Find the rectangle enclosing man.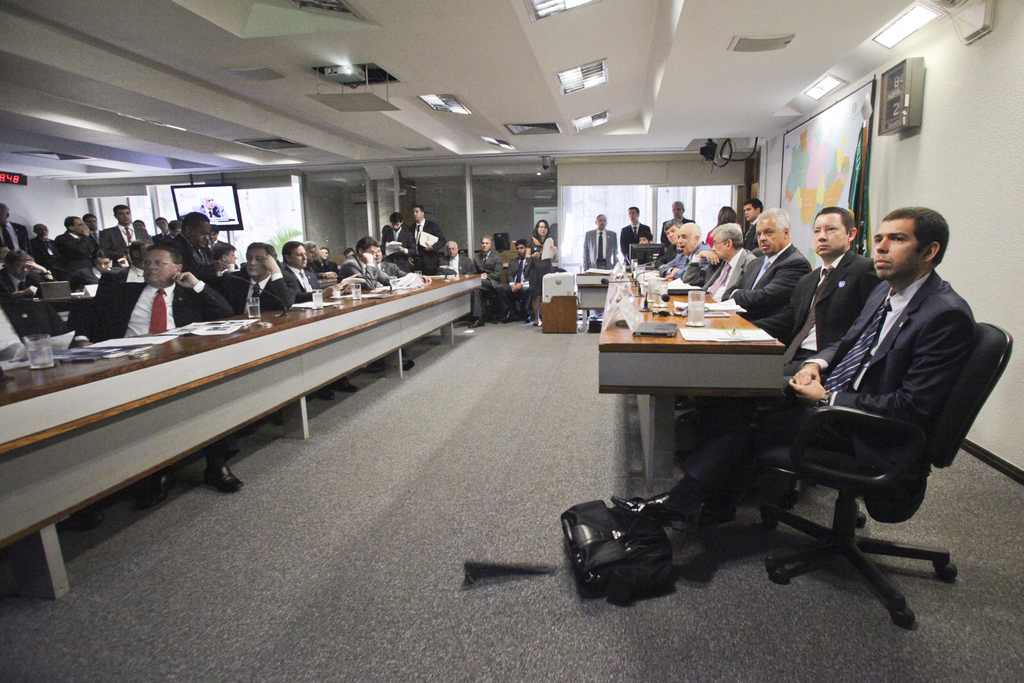
detection(505, 242, 544, 320).
